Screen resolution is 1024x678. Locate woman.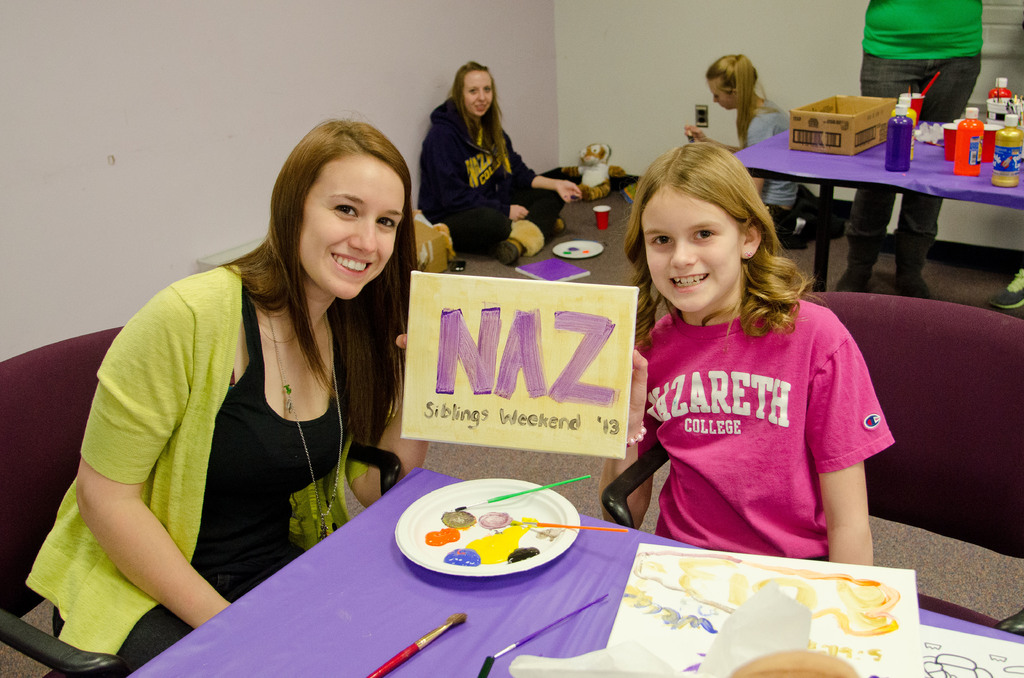
select_region(409, 52, 591, 265).
